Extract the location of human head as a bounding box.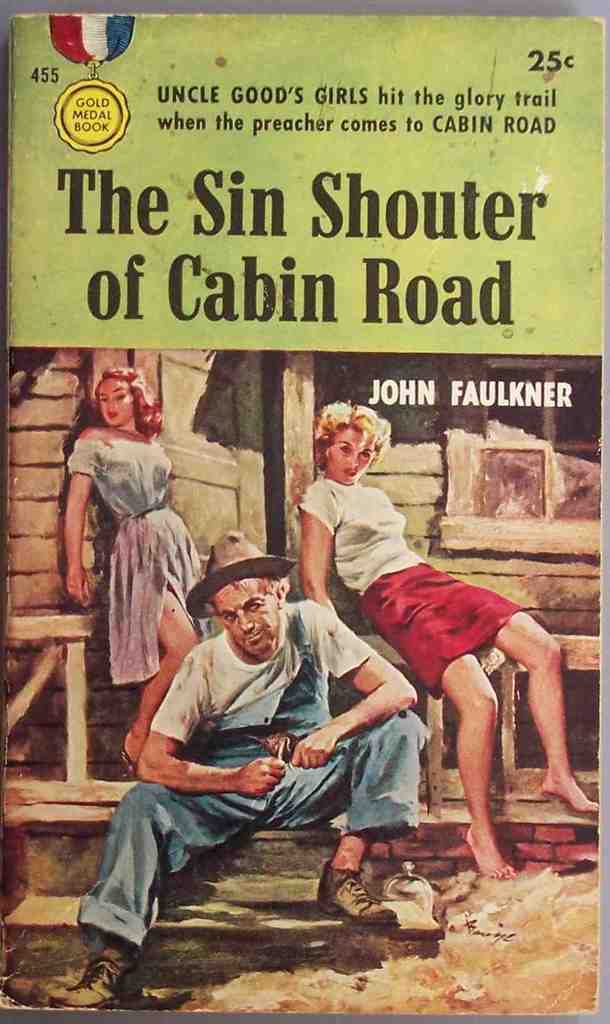
box(80, 362, 149, 426).
